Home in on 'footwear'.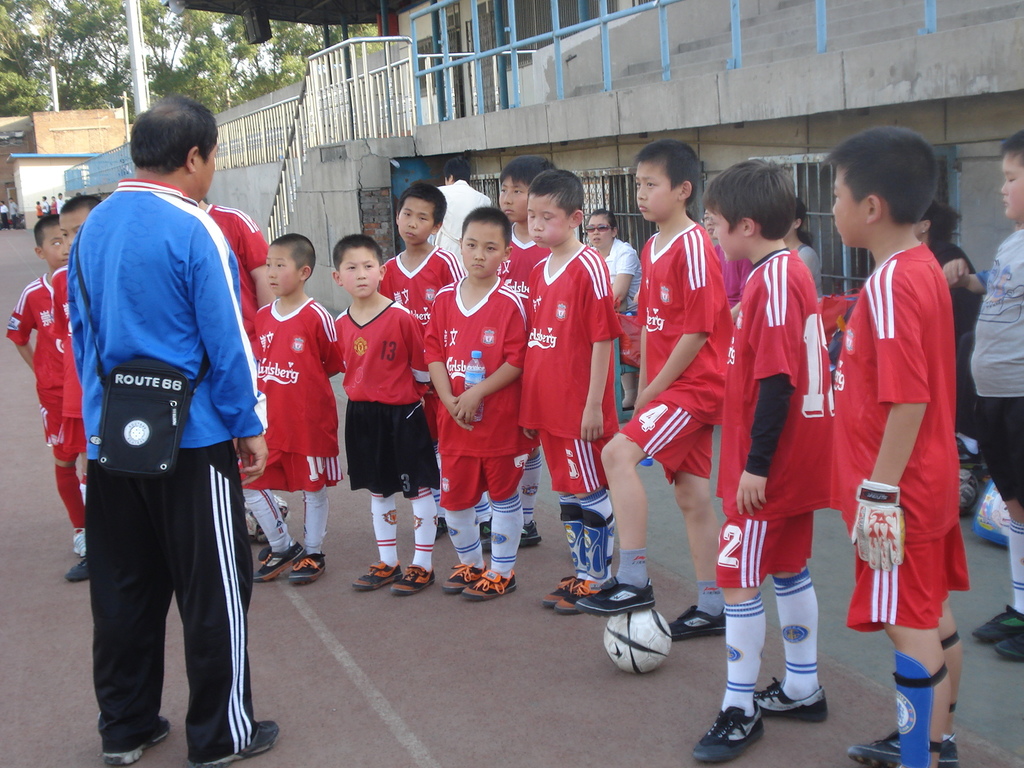
Homed in at (x1=970, y1=605, x2=1023, y2=648).
